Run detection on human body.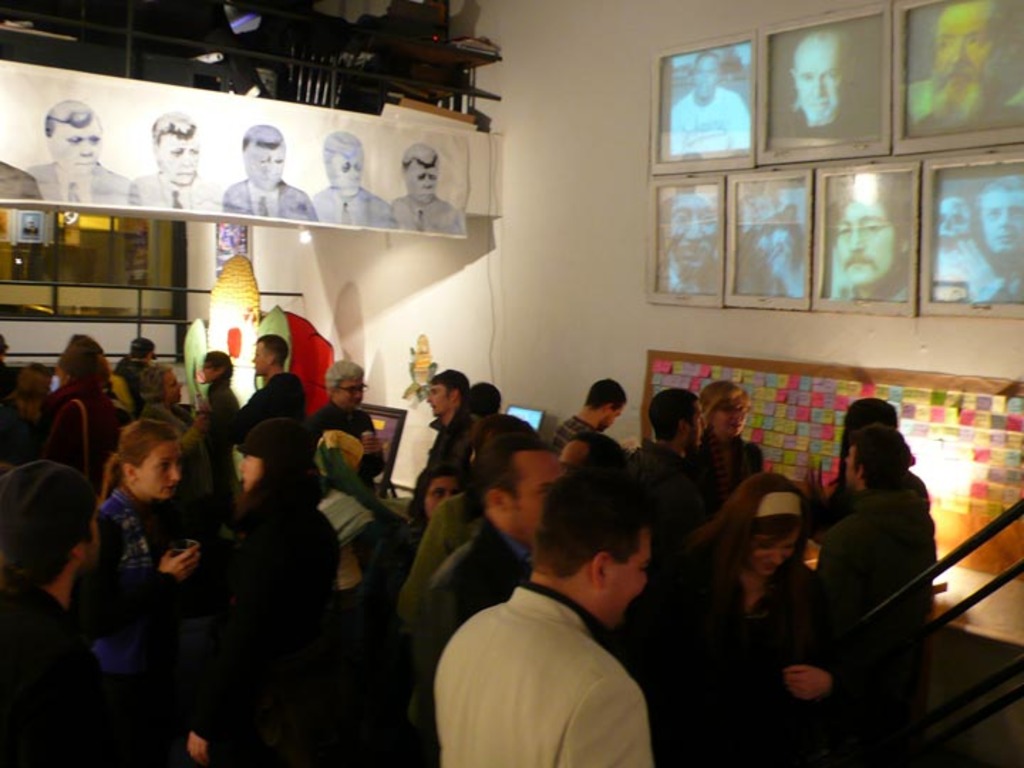
Result: x1=311 y1=178 x2=397 y2=226.
